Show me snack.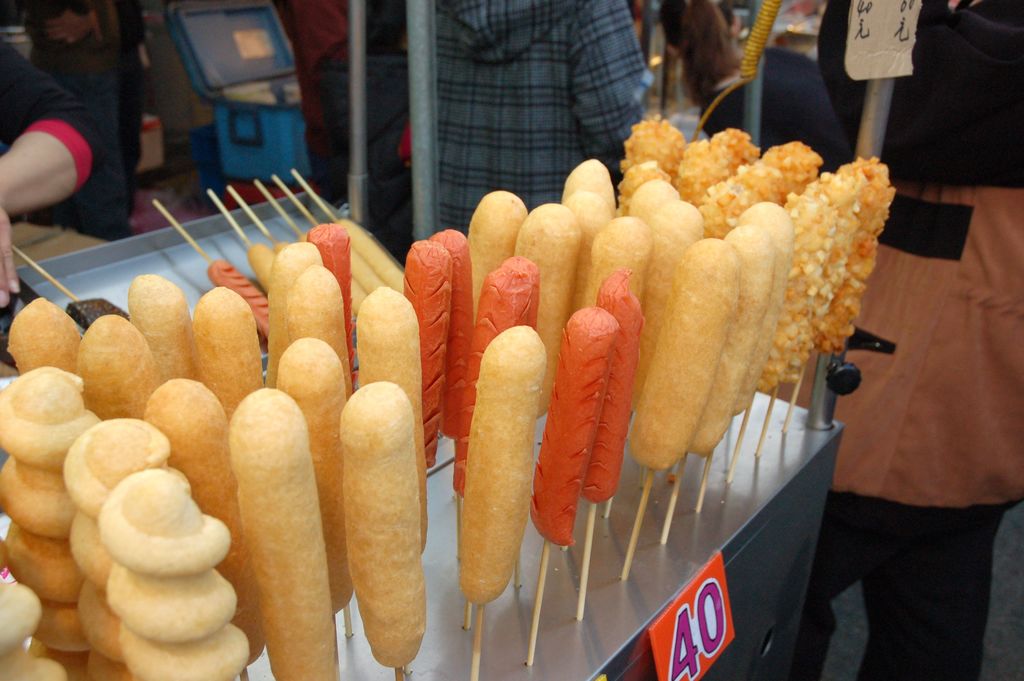
snack is here: 586,220,648,305.
